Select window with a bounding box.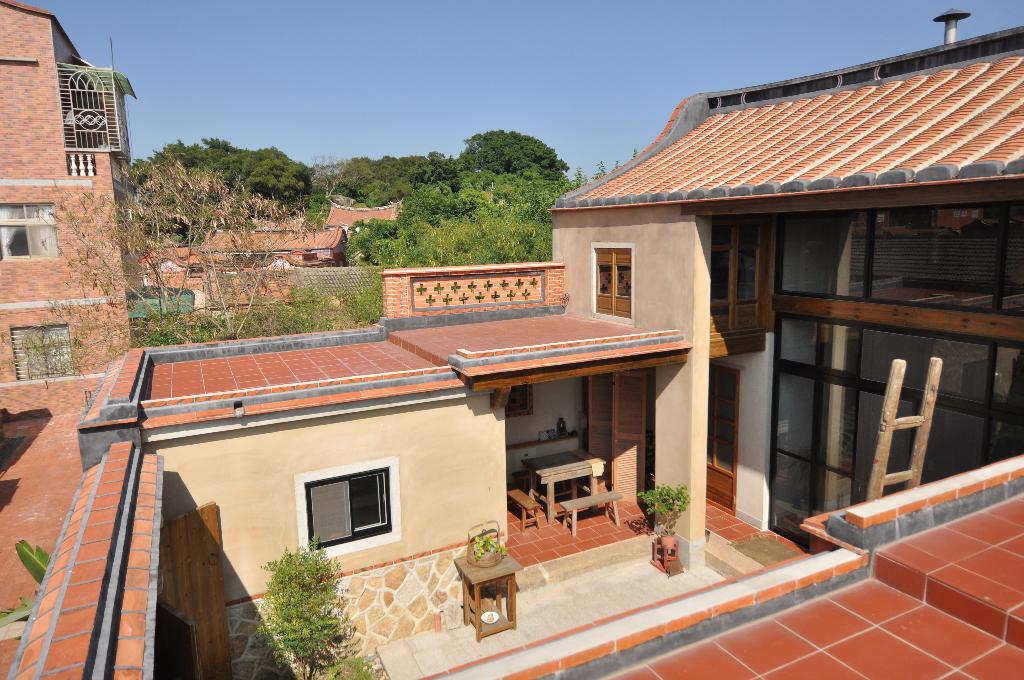
region(506, 384, 534, 416).
